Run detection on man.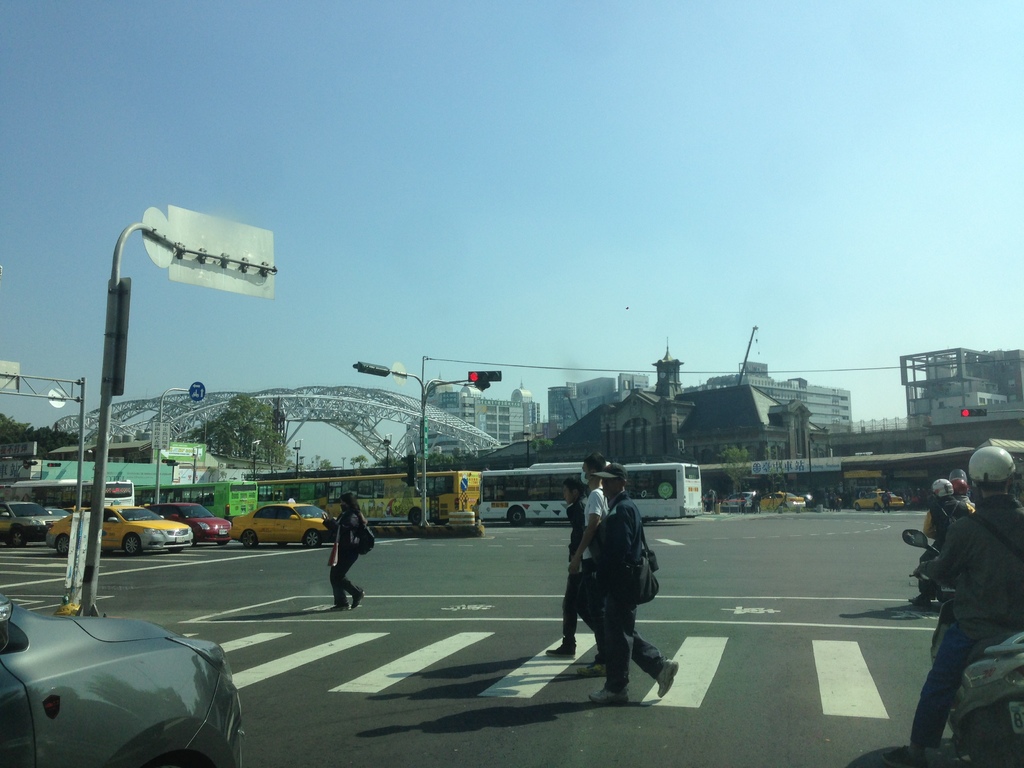
Result: [left=877, top=447, right=1023, bottom=767].
